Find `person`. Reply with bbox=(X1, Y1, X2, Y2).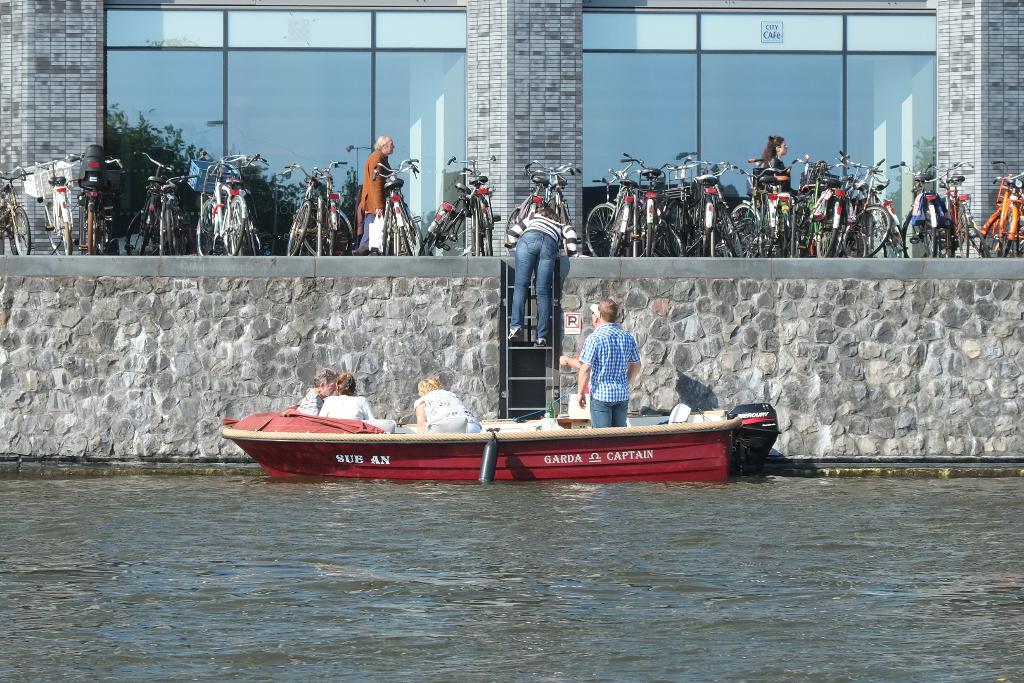
bbox=(500, 206, 584, 347).
